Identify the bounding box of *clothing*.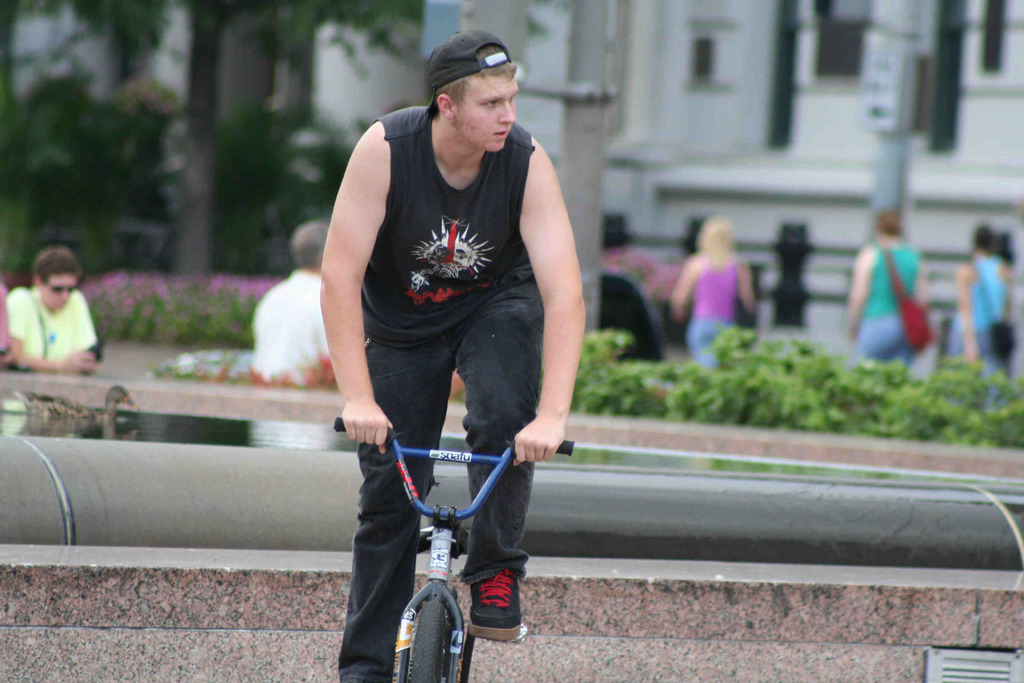
249:267:329:381.
